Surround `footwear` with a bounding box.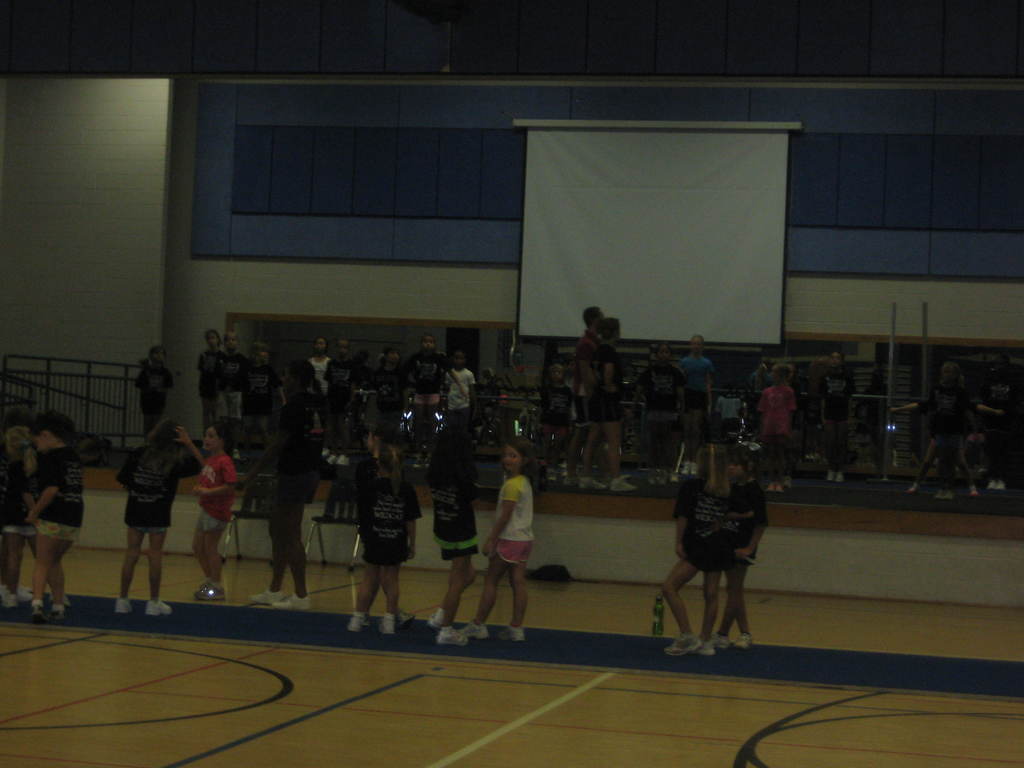
rect(346, 611, 369, 641).
